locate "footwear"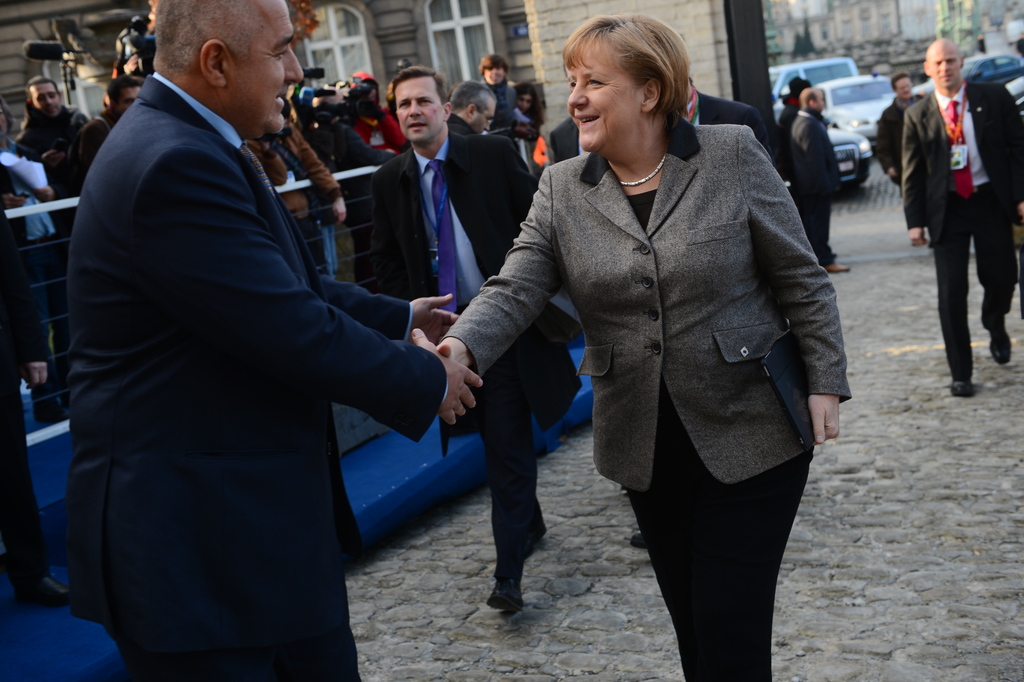
detection(484, 580, 525, 613)
